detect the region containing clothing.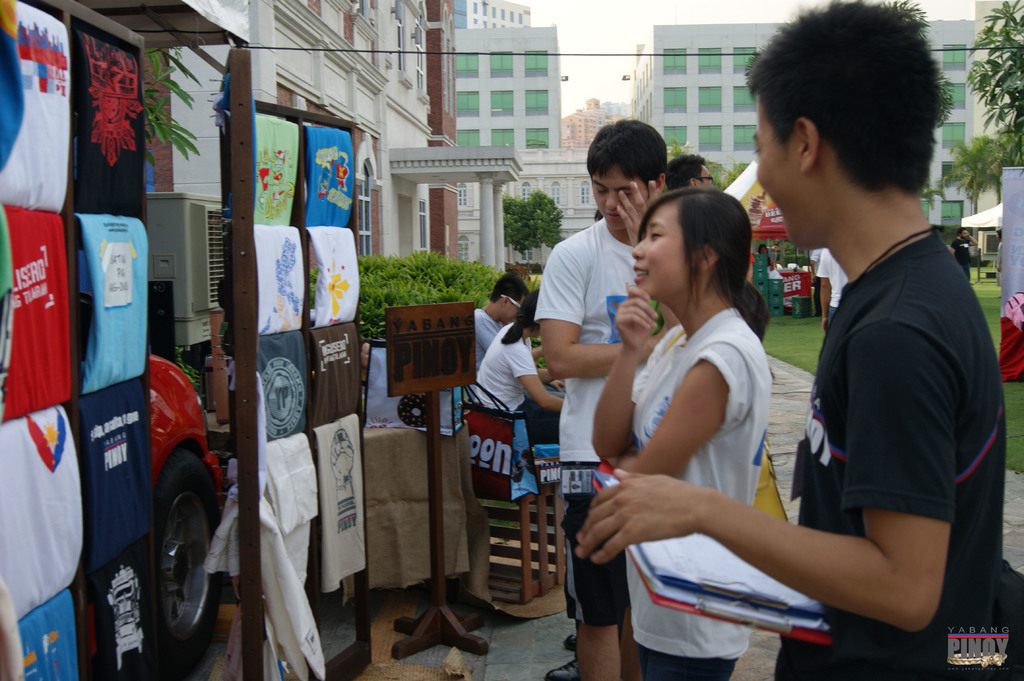
crop(529, 214, 661, 633).
